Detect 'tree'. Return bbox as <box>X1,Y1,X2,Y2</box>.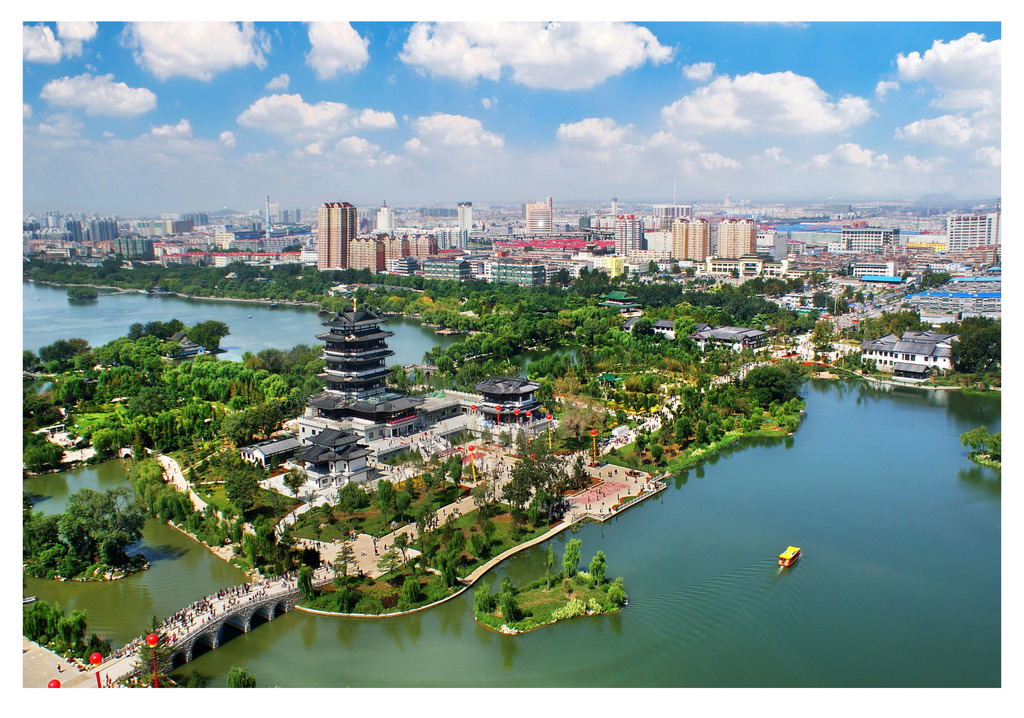
<box>474,584,497,609</box>.
